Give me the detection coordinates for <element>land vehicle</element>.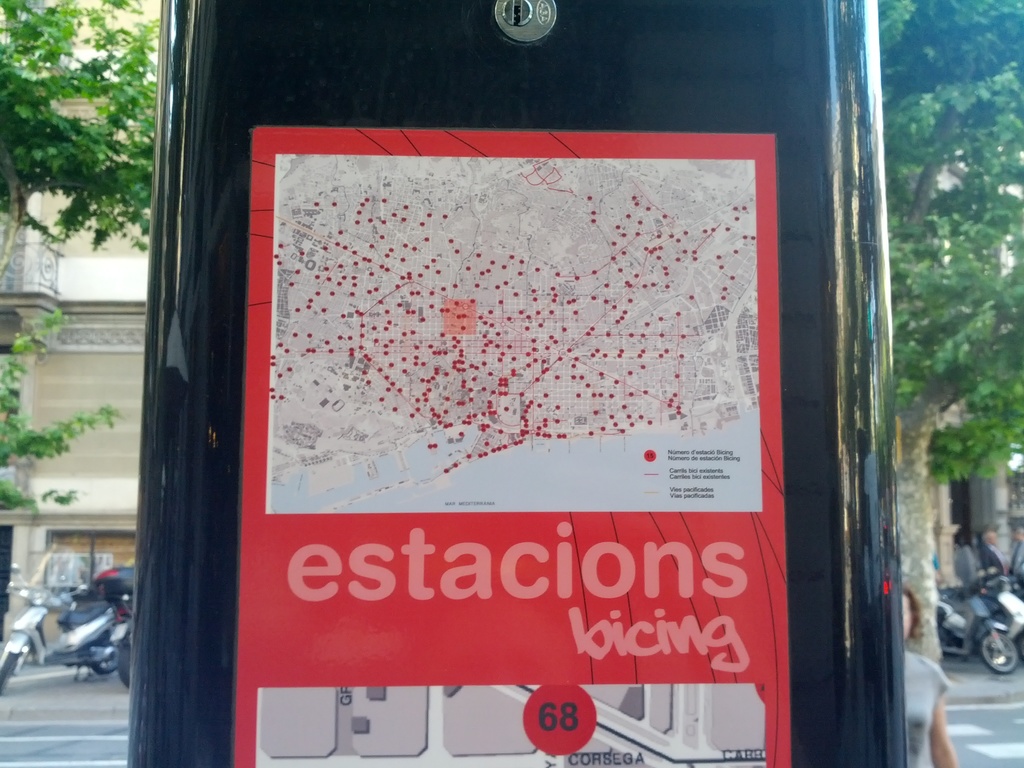
left=12, top=575, right=115, bottom=698.
